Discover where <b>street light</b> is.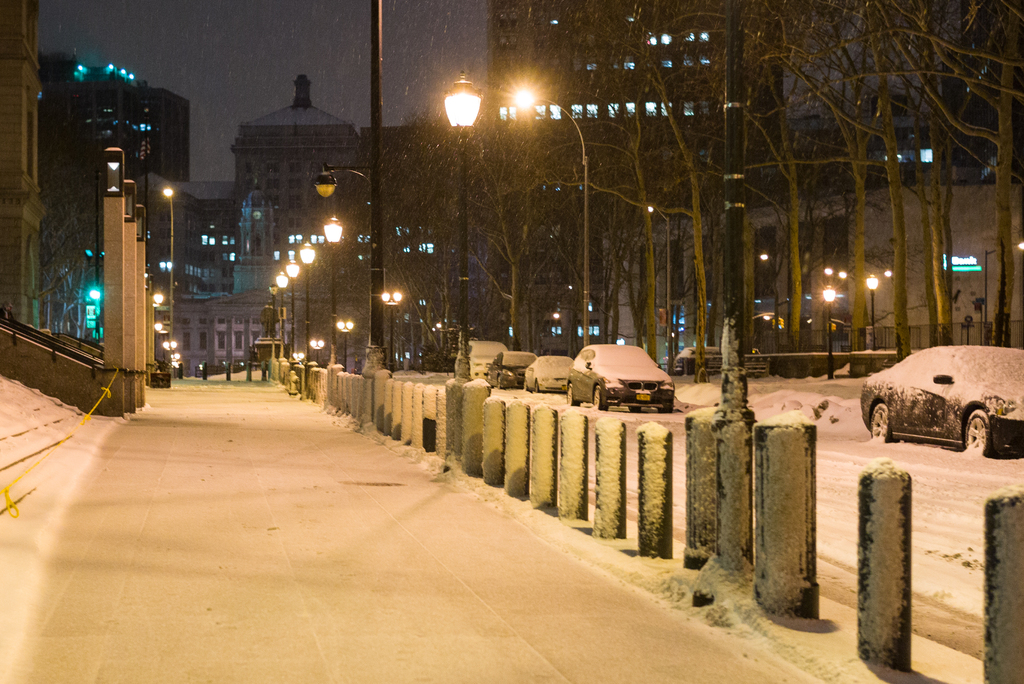
Discovered at select_region(283, 268, 307, 368).
